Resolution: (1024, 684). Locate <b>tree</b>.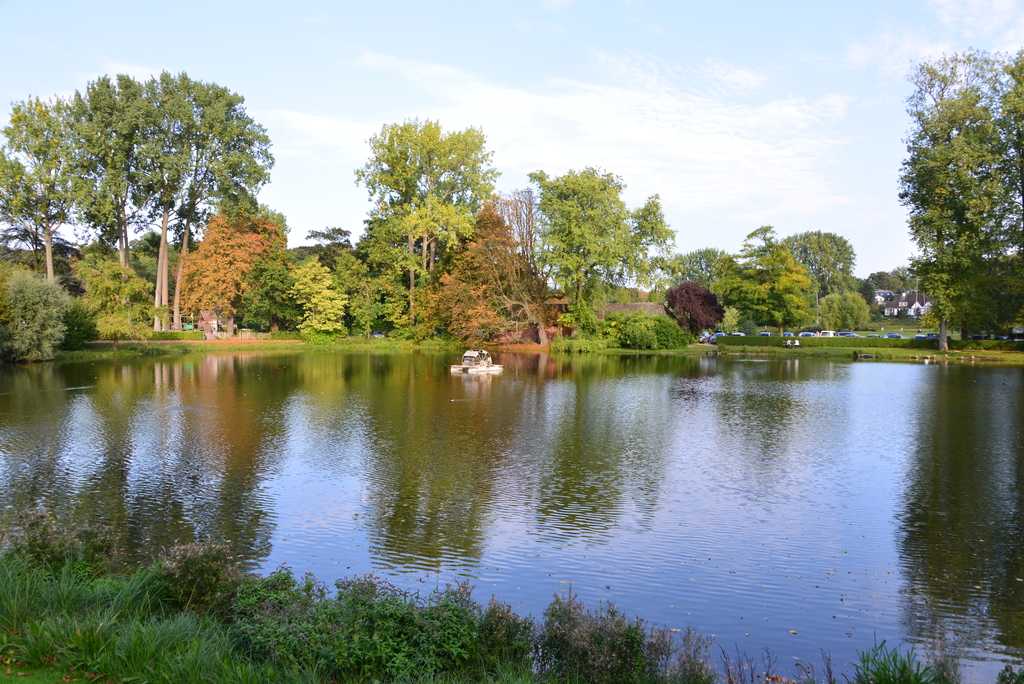
bbox=(893, 55, 1011, 355).
